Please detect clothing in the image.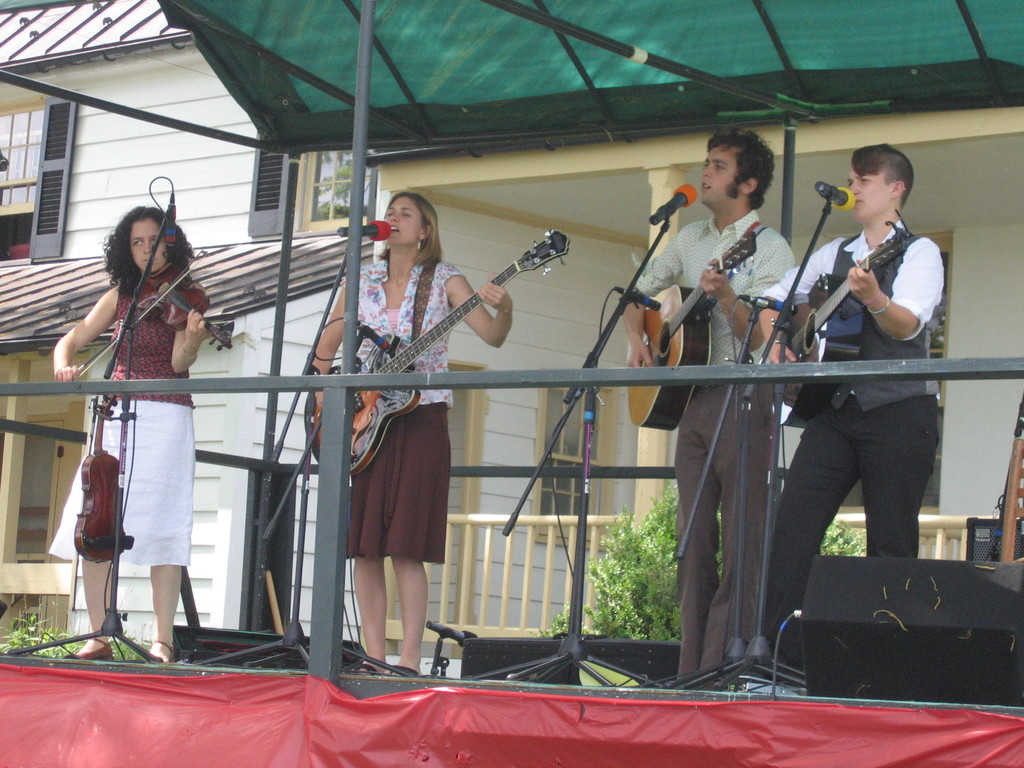
627, 207, 795, 366.
